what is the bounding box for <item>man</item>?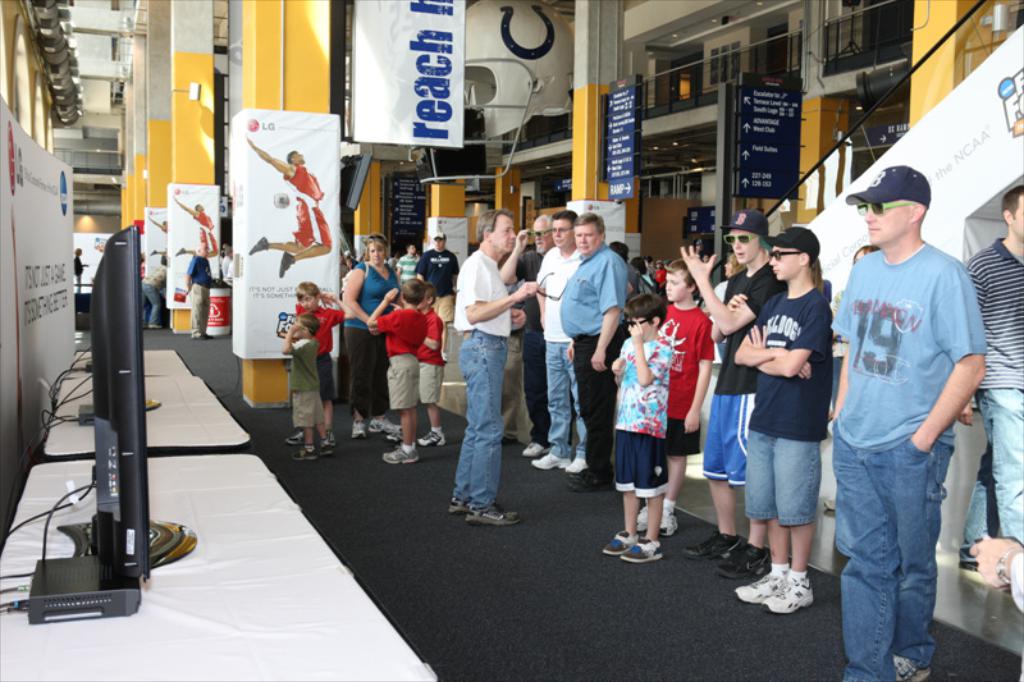
select_region(503, 206, 554, 445).
